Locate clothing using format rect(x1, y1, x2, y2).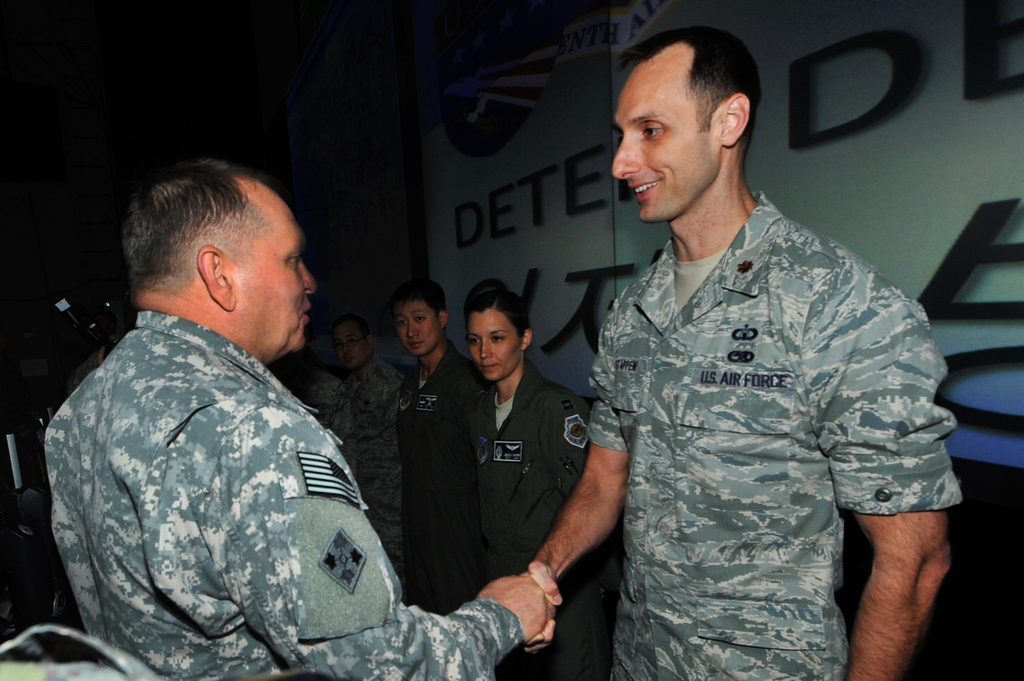
rect(478, 385, 588, 595).
